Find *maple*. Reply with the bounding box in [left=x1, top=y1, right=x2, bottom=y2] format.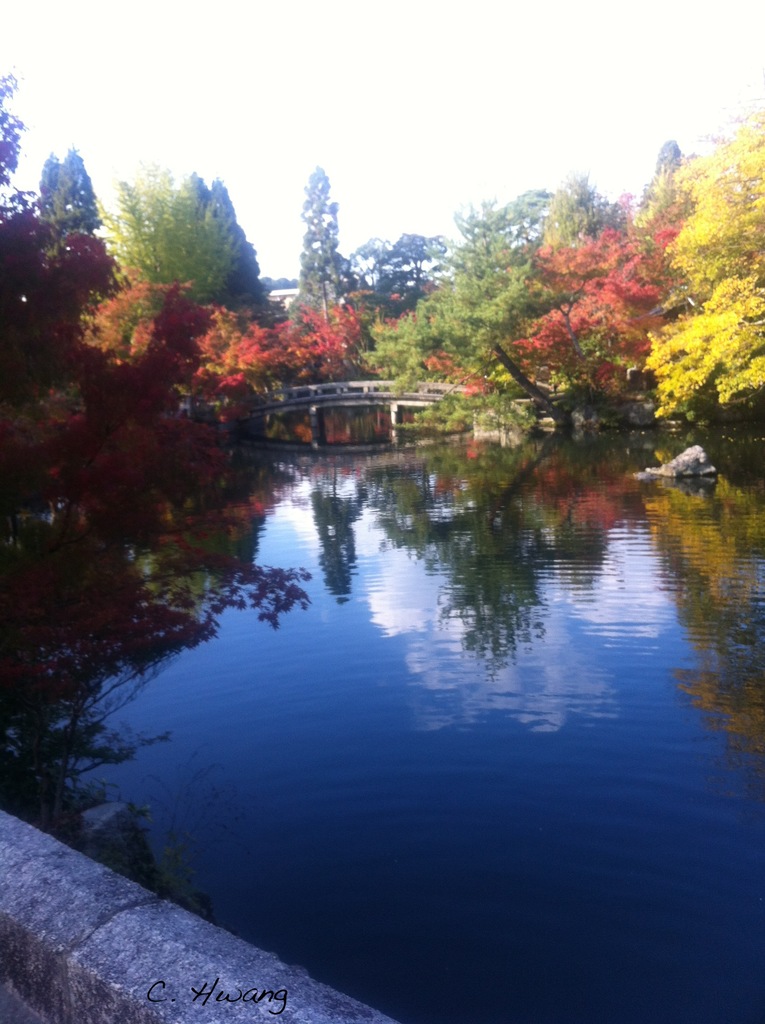
[left=478, top=218, right=694, bottom=393].
